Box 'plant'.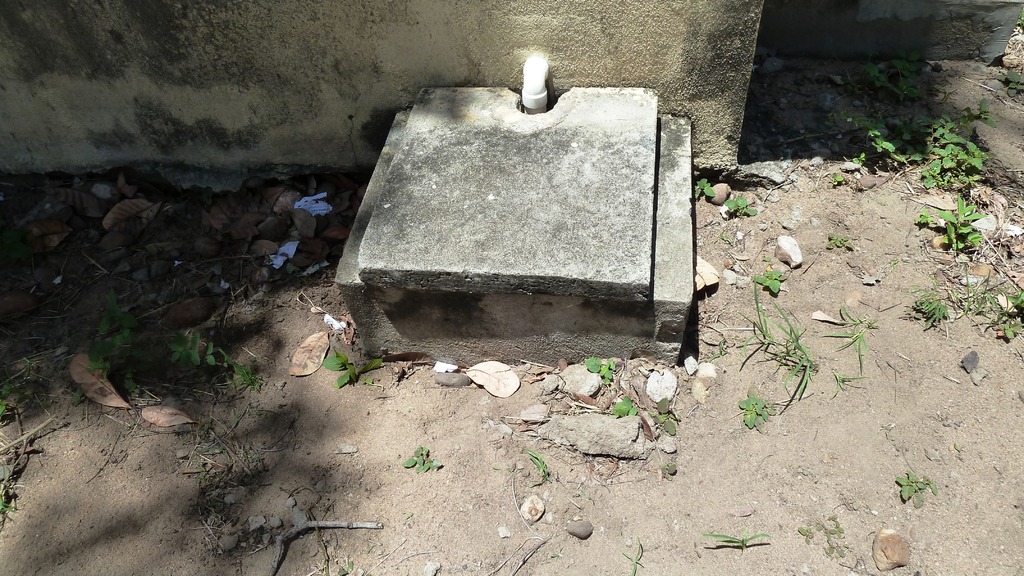
827:173:851:189.
